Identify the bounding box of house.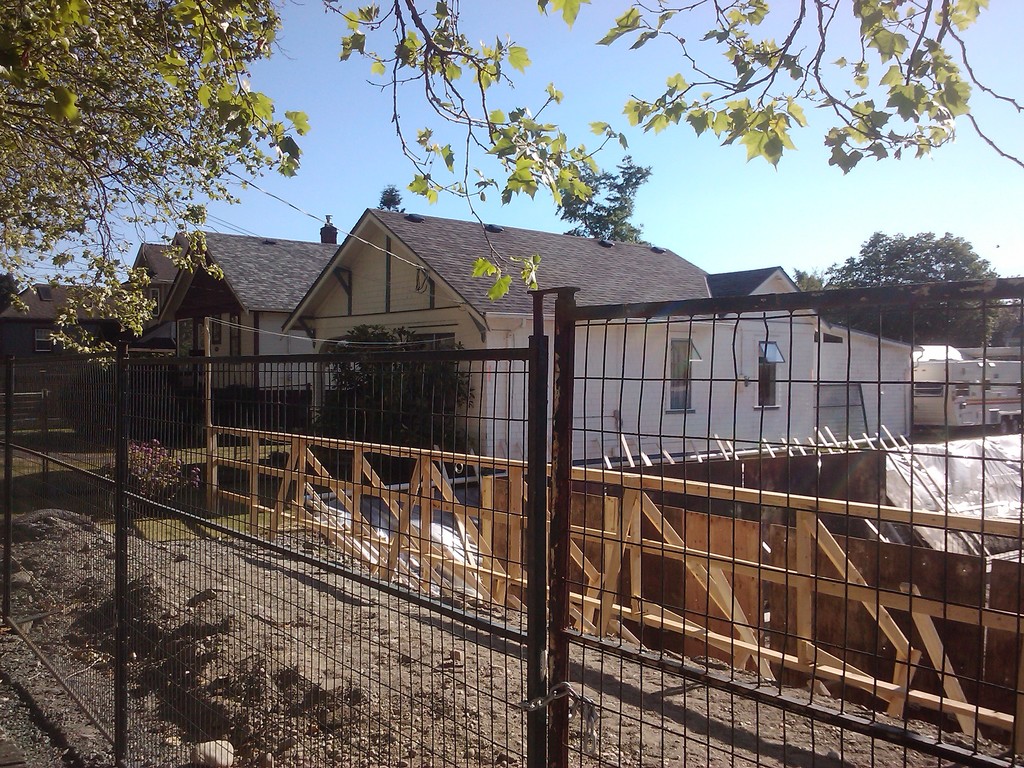
locate(124, 221, 192, 412).
